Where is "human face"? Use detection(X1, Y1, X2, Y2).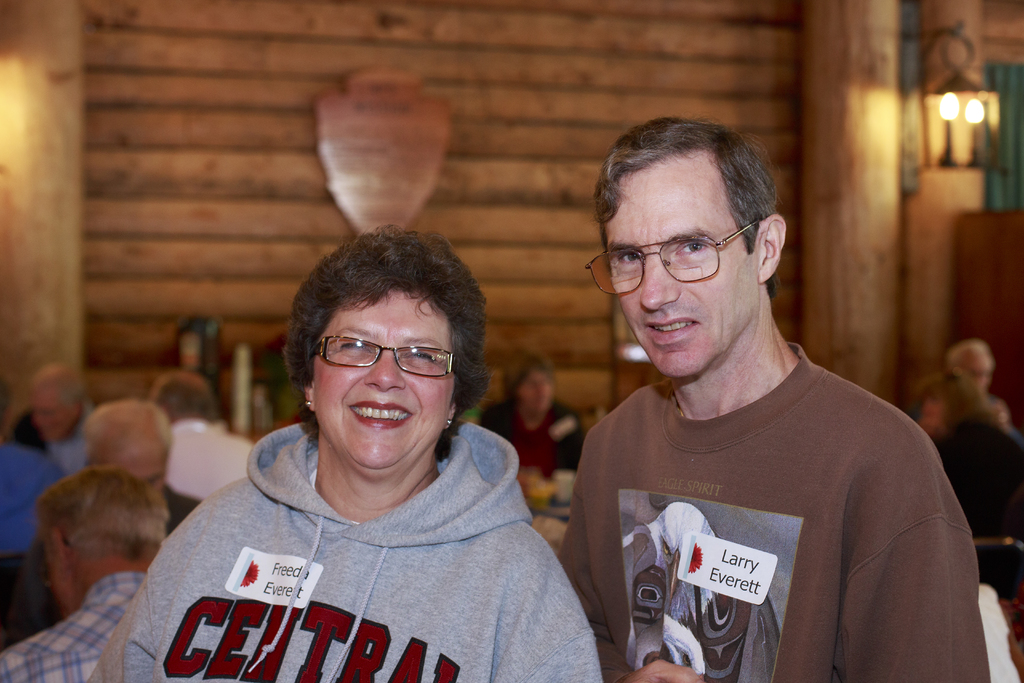
detection(605, 167, 756, 377).
